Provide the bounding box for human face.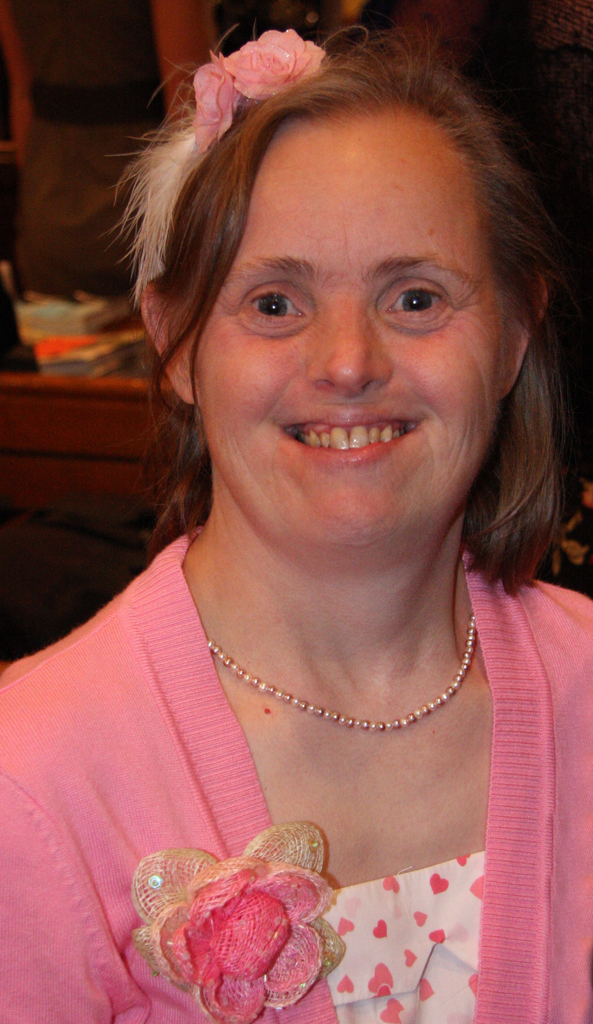
left=194, top=83, right=517, bottom=552.
